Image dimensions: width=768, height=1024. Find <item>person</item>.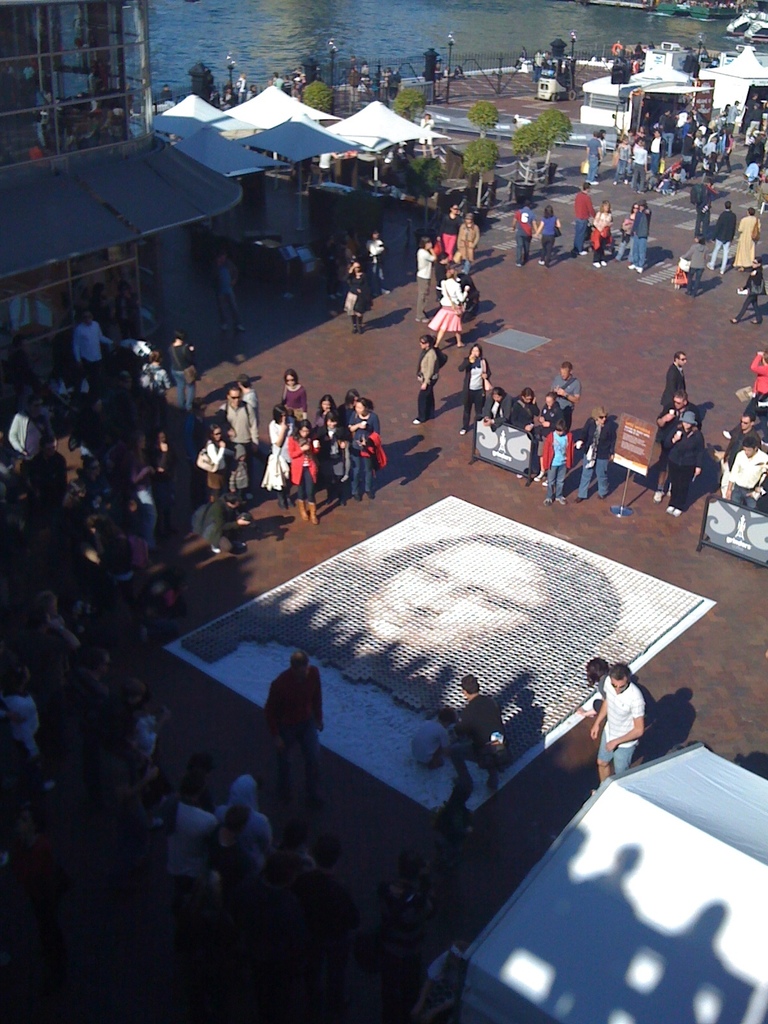
left=705, top=197, right=740, bottom=278.
